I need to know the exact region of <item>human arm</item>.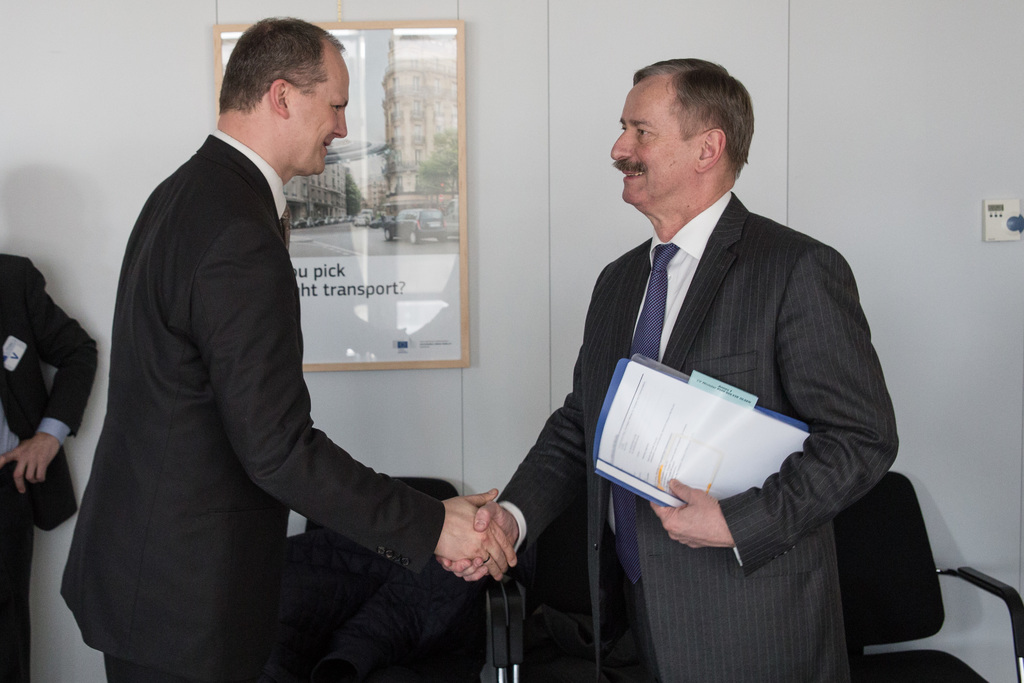
Region: {"left": 191, "top": 217, "right": 516, "bottom": 595}.
